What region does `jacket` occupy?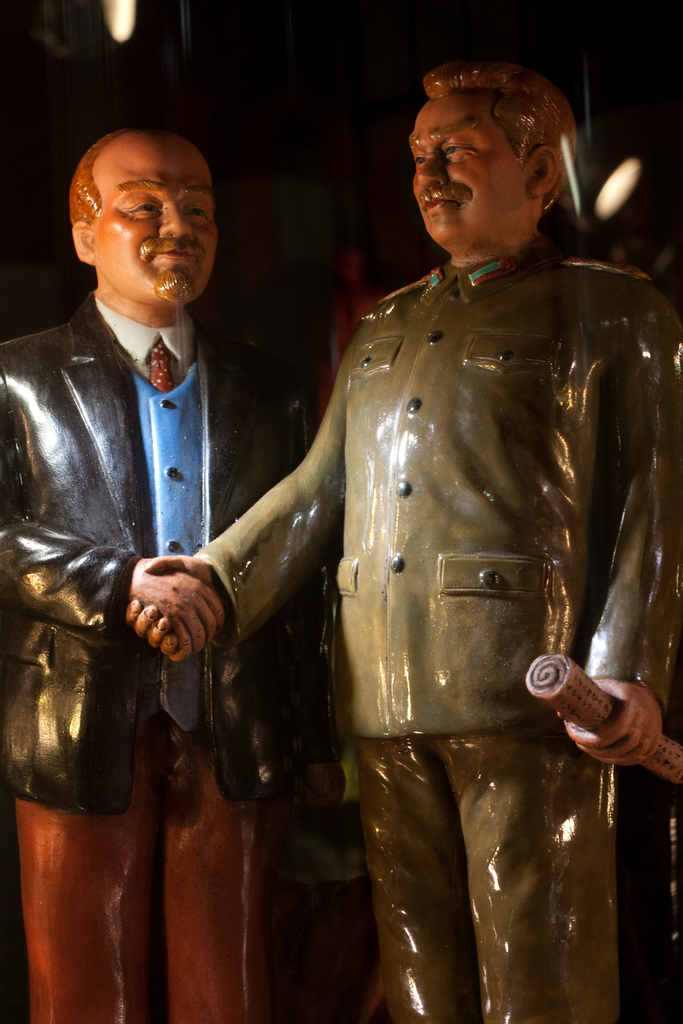
249, 173, 679, 799.
